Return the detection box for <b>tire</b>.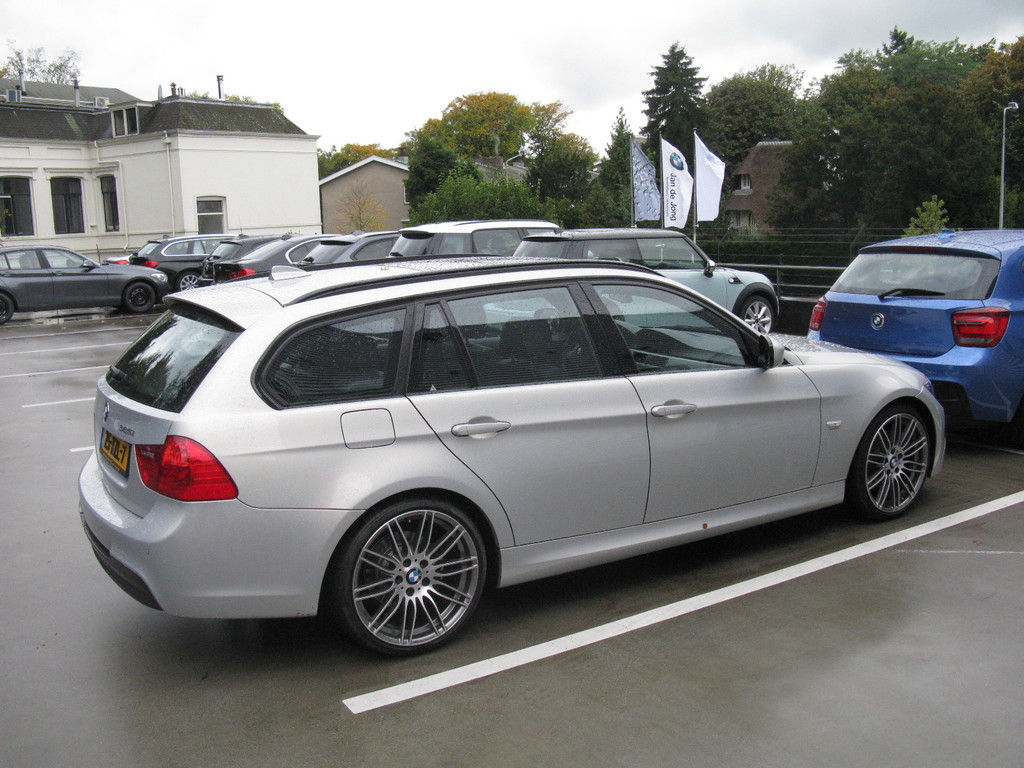
[x1=329, y1=495, x2=493, y2=660].
